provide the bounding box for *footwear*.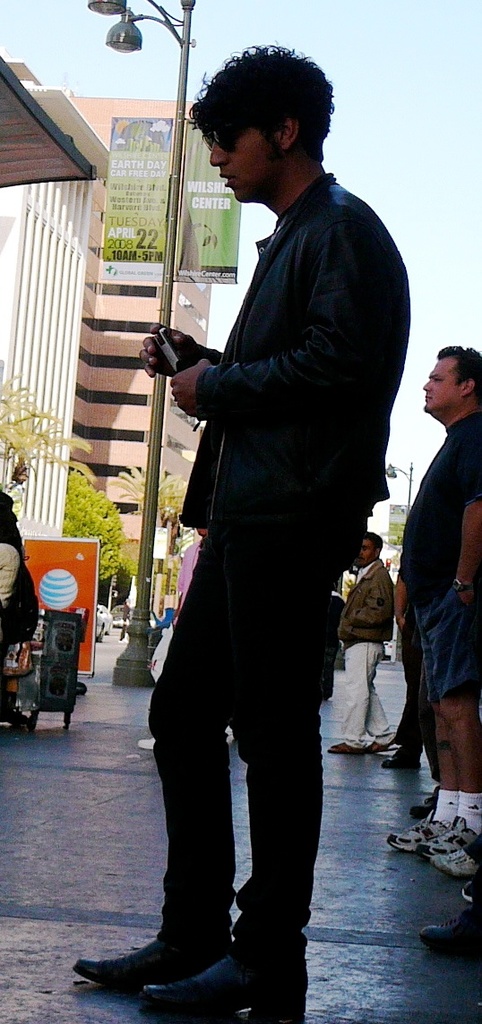
(x1=383, y1=754, x2=420, y2=769).
